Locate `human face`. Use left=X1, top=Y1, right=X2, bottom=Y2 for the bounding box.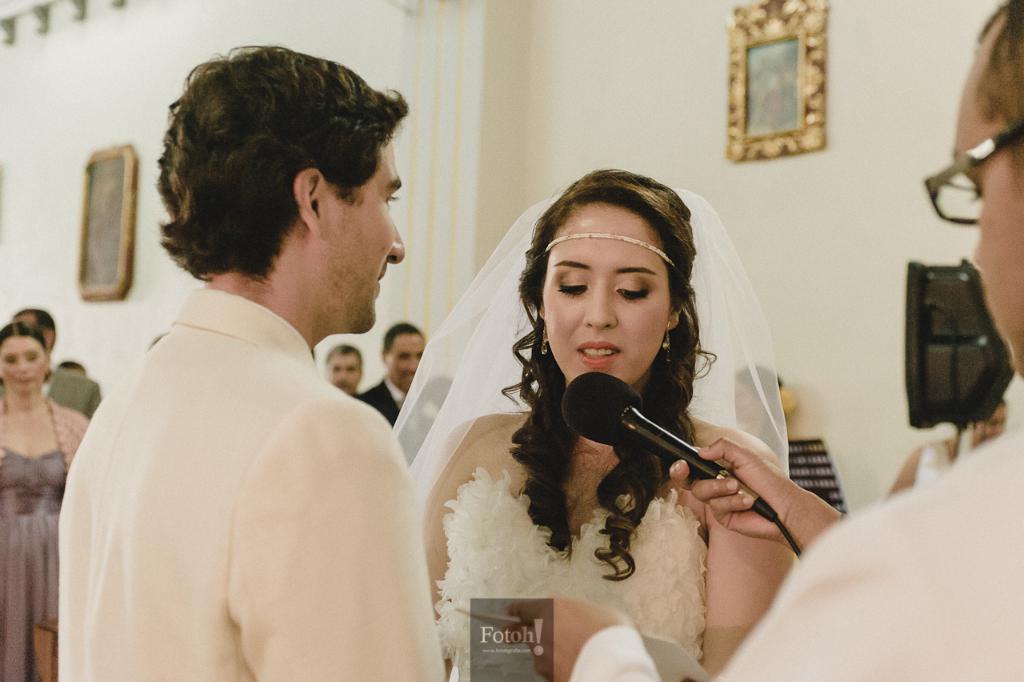
left=544, top=211, right=669, bottom=381.
